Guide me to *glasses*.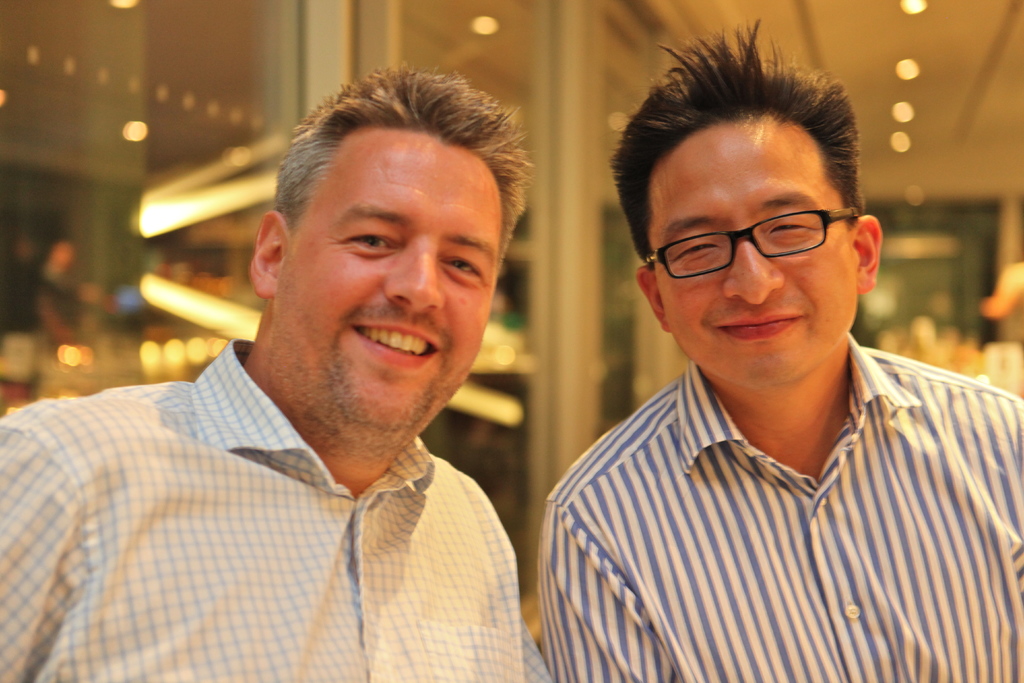
Guidance: {"x1": 652, "y1": 202, "x2": 880, "y2": 271}.
